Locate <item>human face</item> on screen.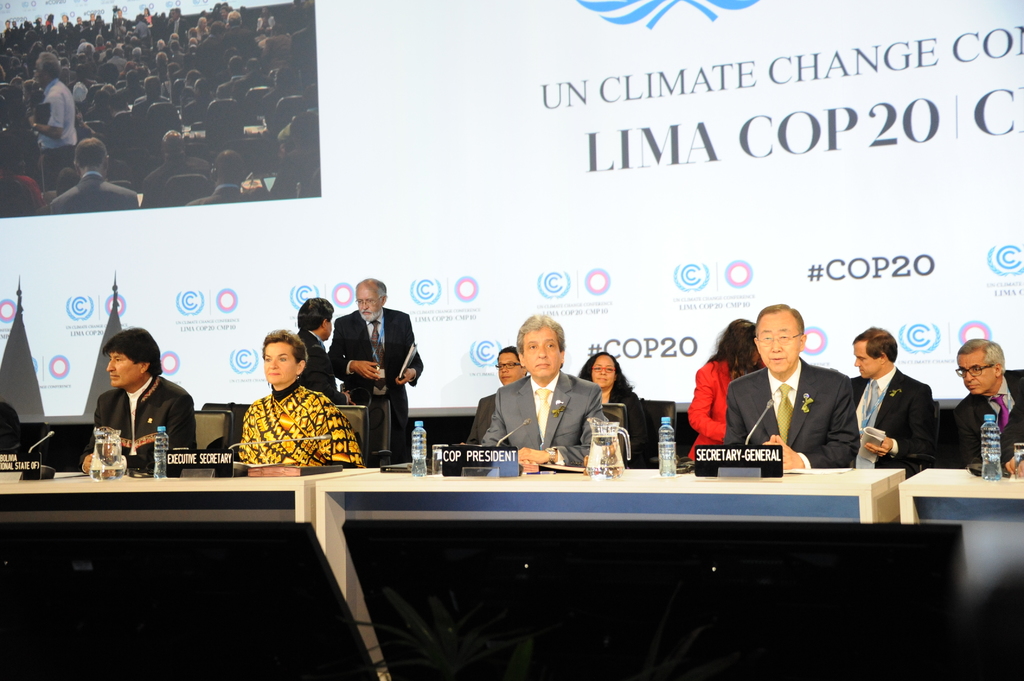
On screen at l=356, t=285, r=384, b=319.
